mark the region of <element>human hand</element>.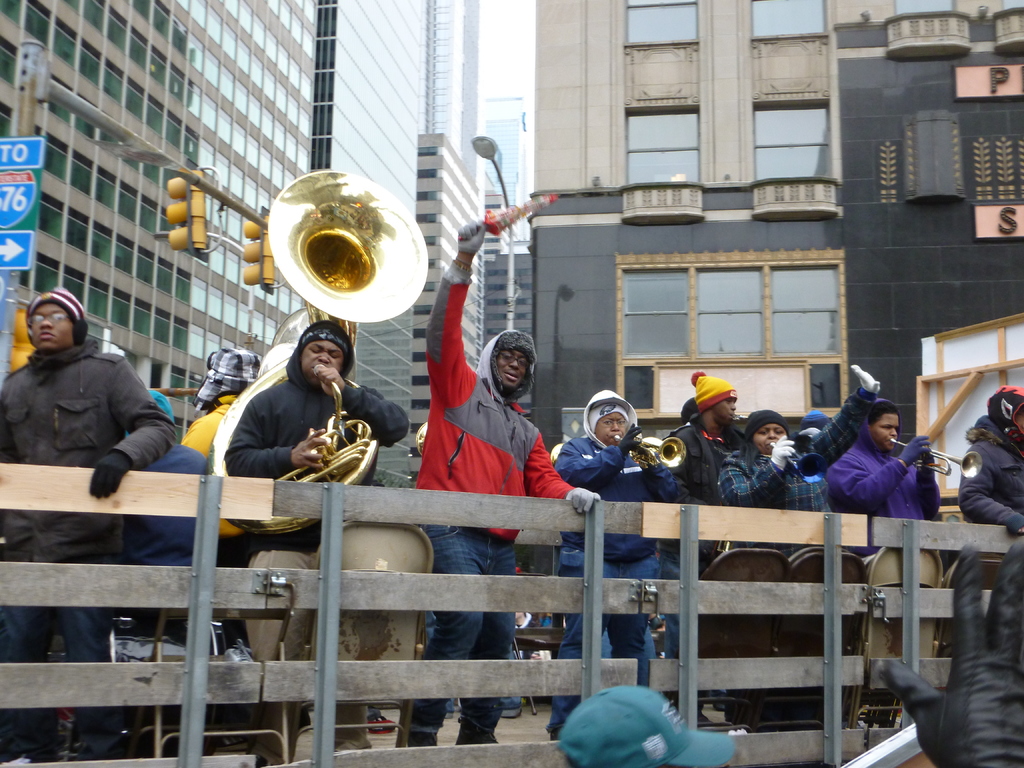
Region: (459,220,491,257).
